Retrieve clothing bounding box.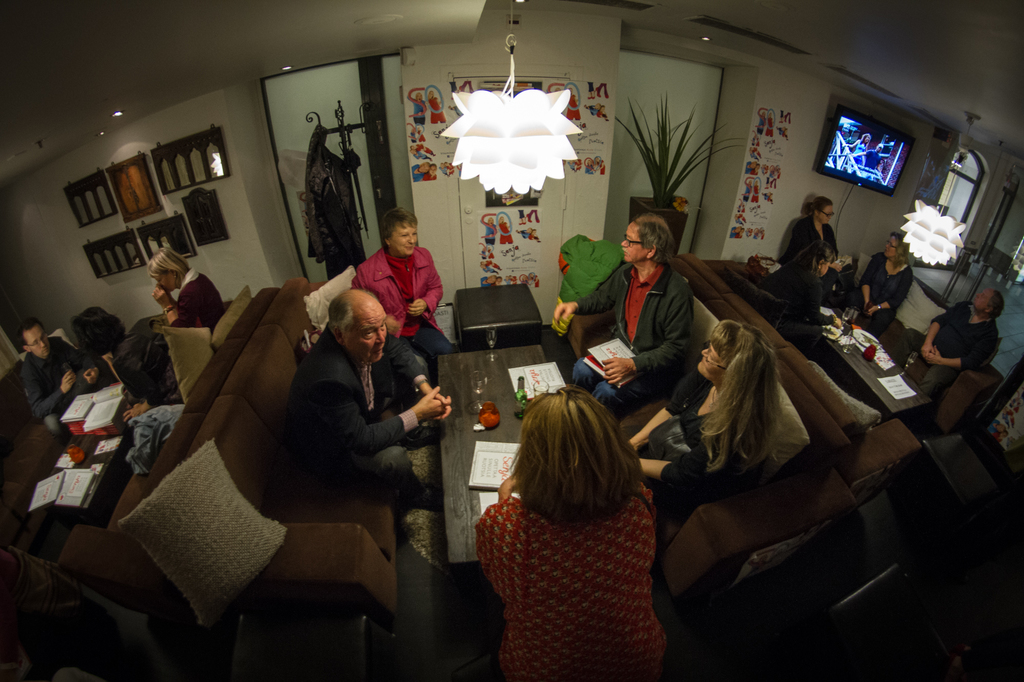
Bounding box: bbox(19, 334, 116, 444).
